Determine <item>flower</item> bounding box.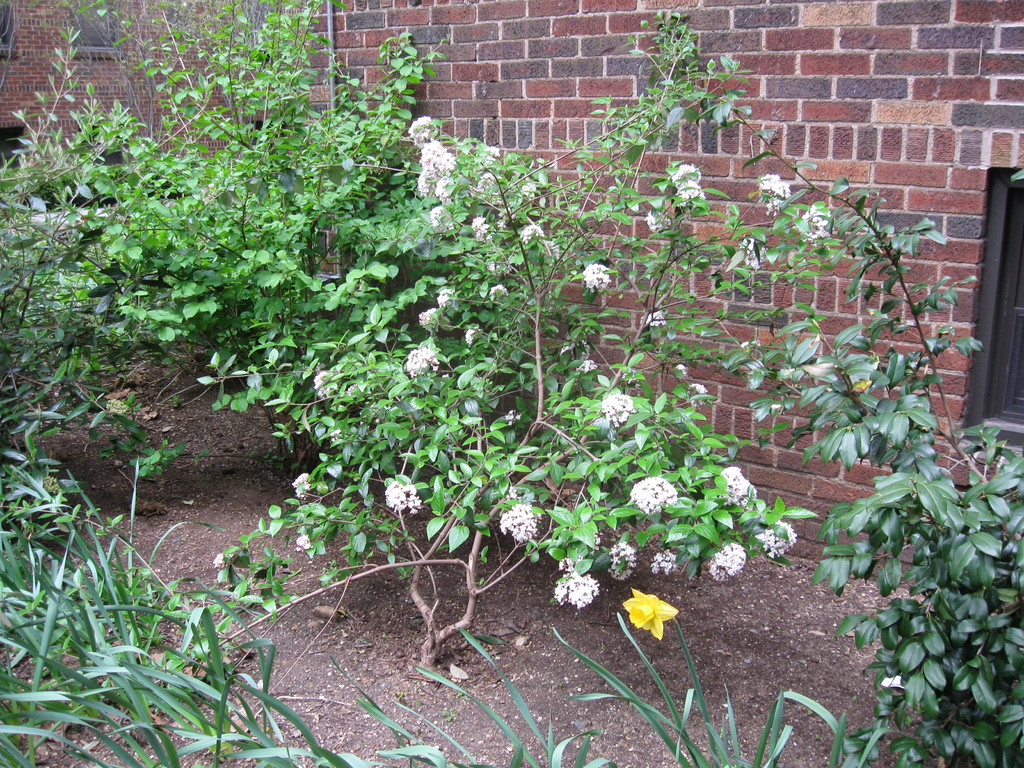
Determined: detection(670, 163, 700, 193).
